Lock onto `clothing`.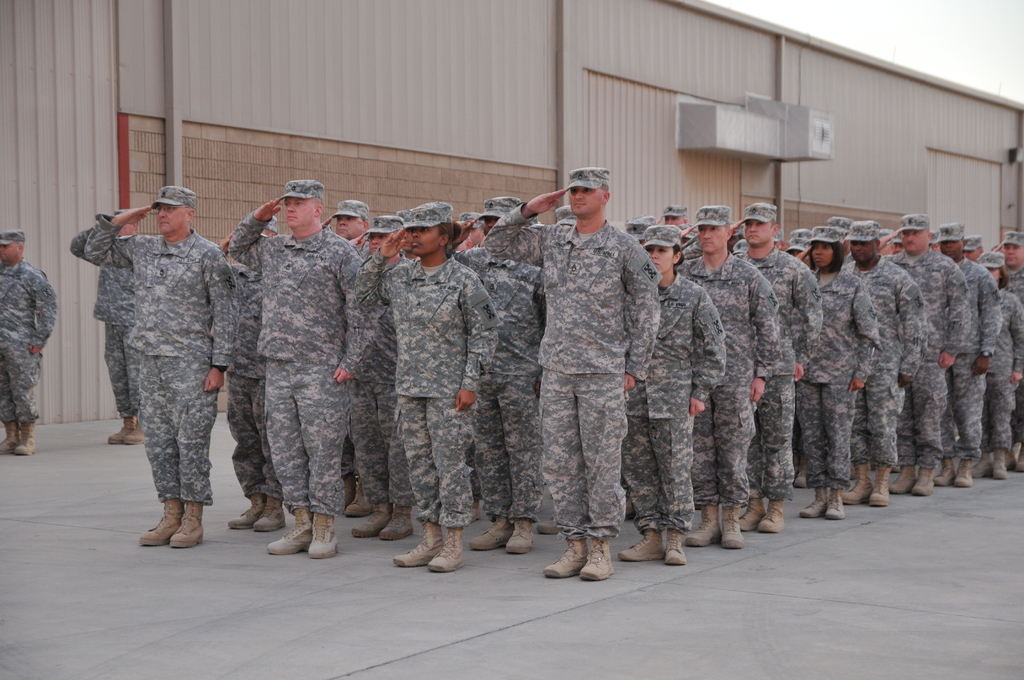
Locked: 836/256/929/466.
